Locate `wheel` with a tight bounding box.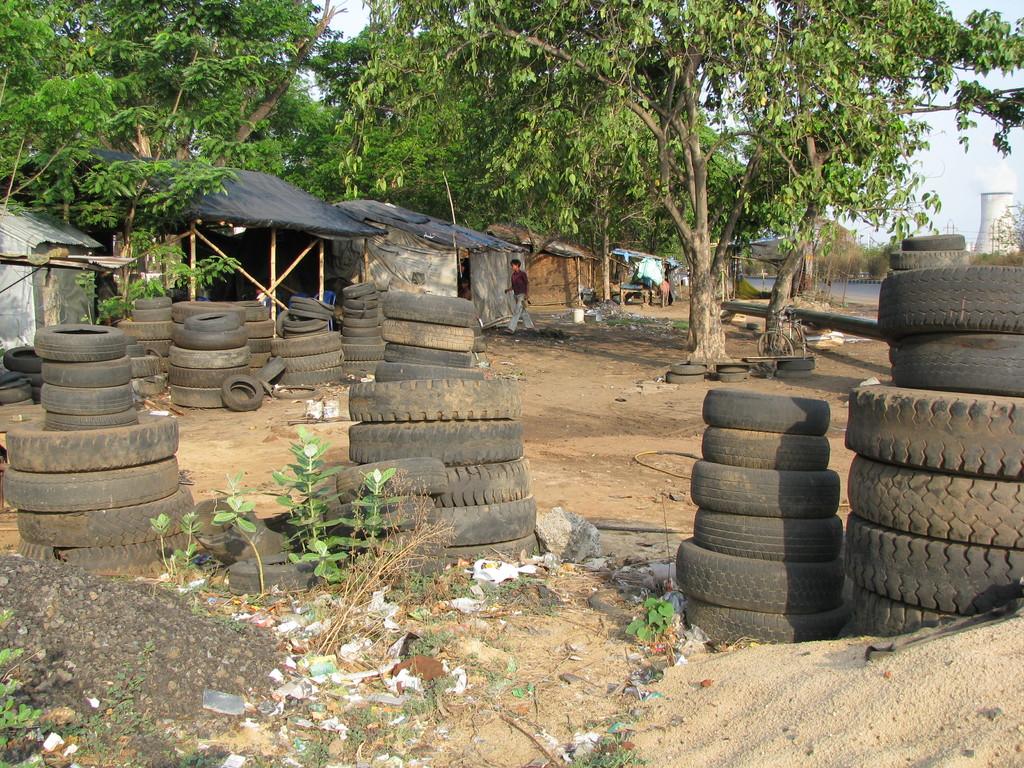
l=459, t=534, r=540, b=582.
